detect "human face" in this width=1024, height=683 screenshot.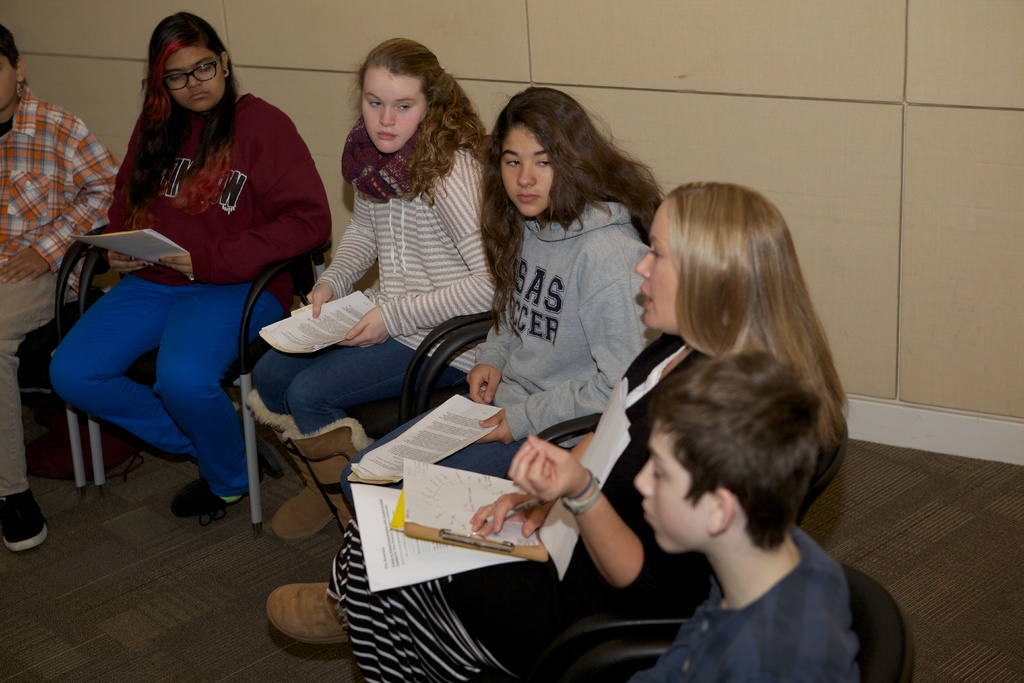
Detection: 360/64/425/152.
